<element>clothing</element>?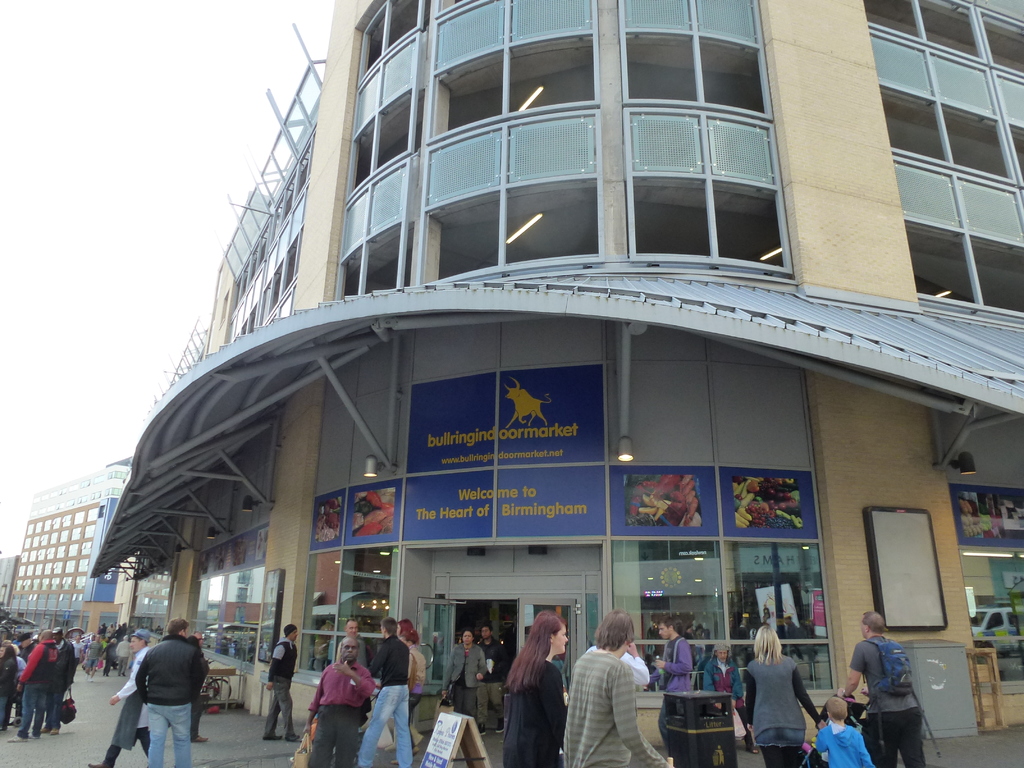
pyautogui.locateOnScreen(657, 634, 693, 753)
